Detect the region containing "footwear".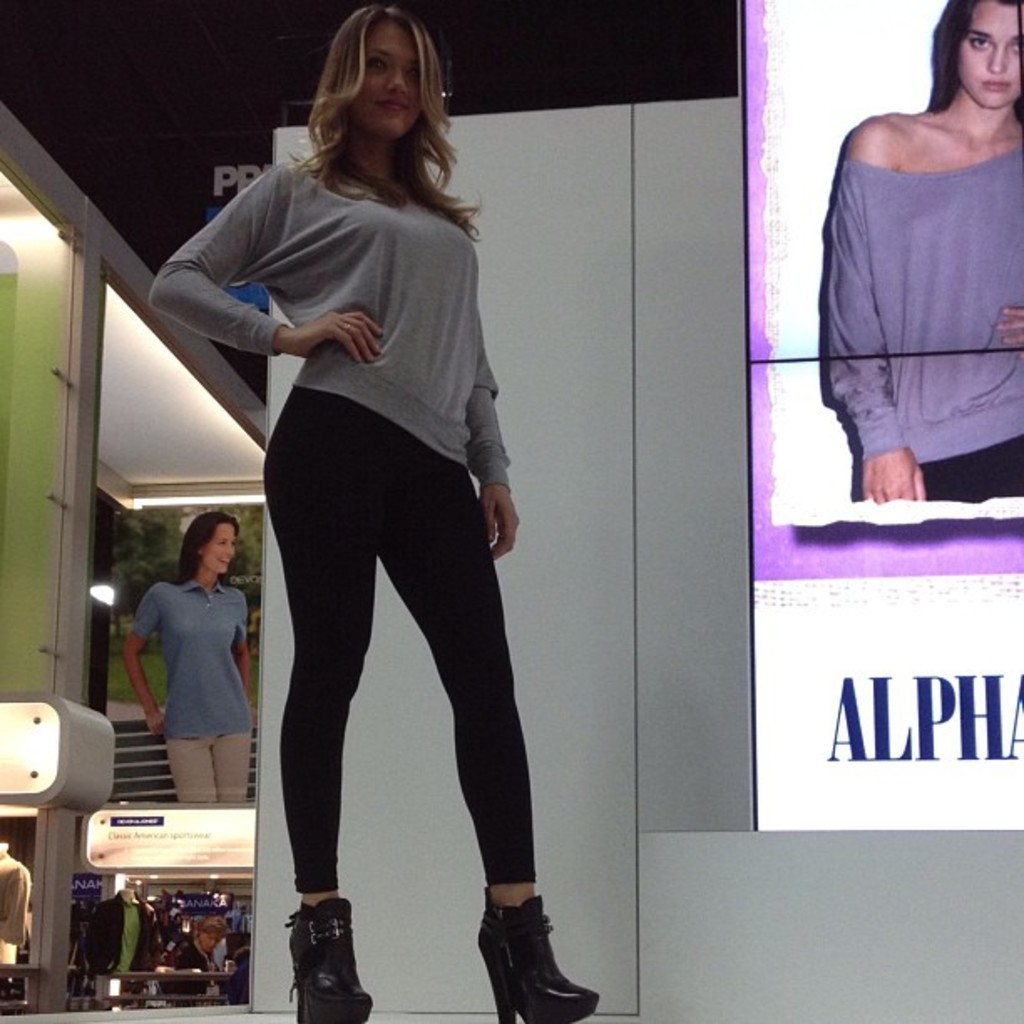
region(470, 883, 571, 1011).
